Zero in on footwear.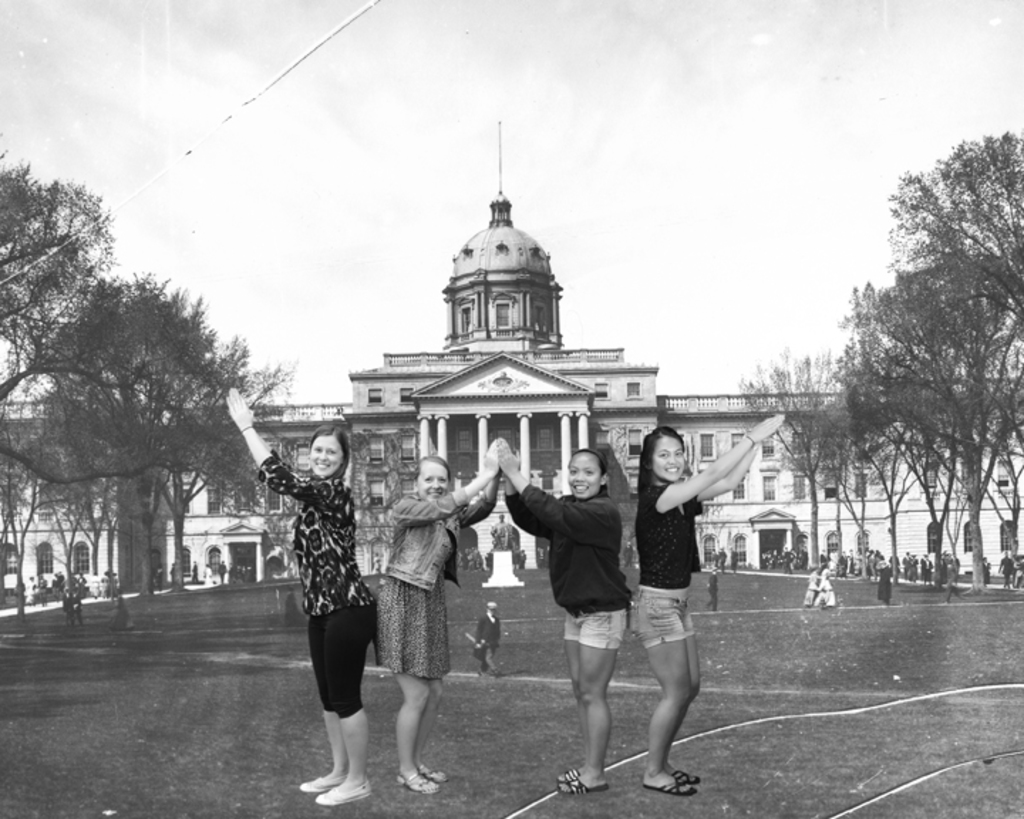
Zeroed in: (x1=313, y1=778, x2=374, y2=809).
